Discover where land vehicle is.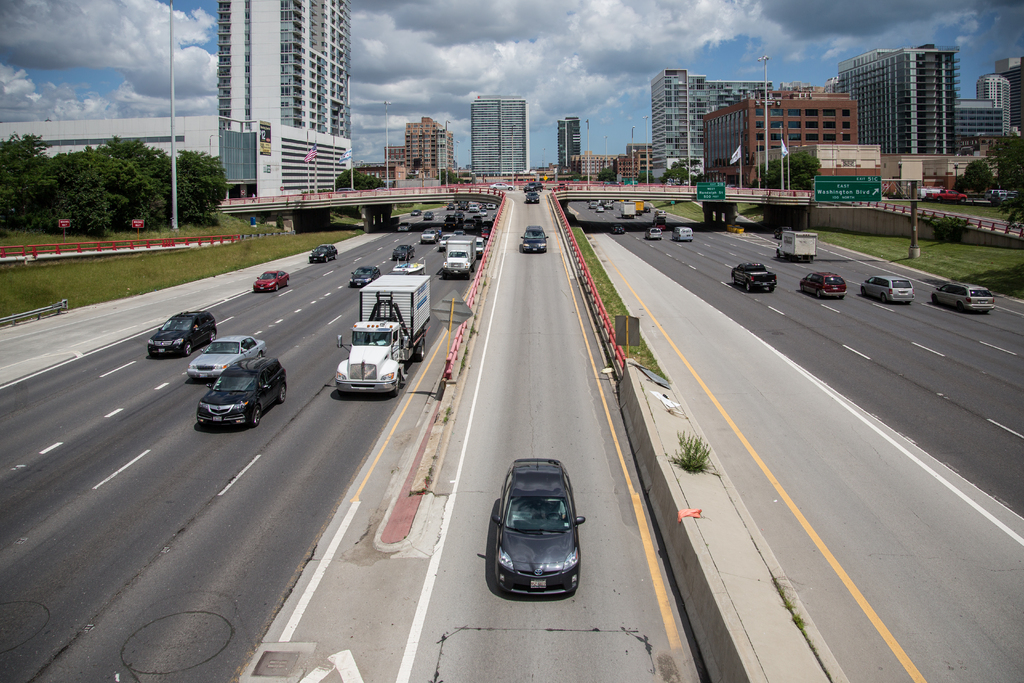
Discovered at (429,225,444,240).
